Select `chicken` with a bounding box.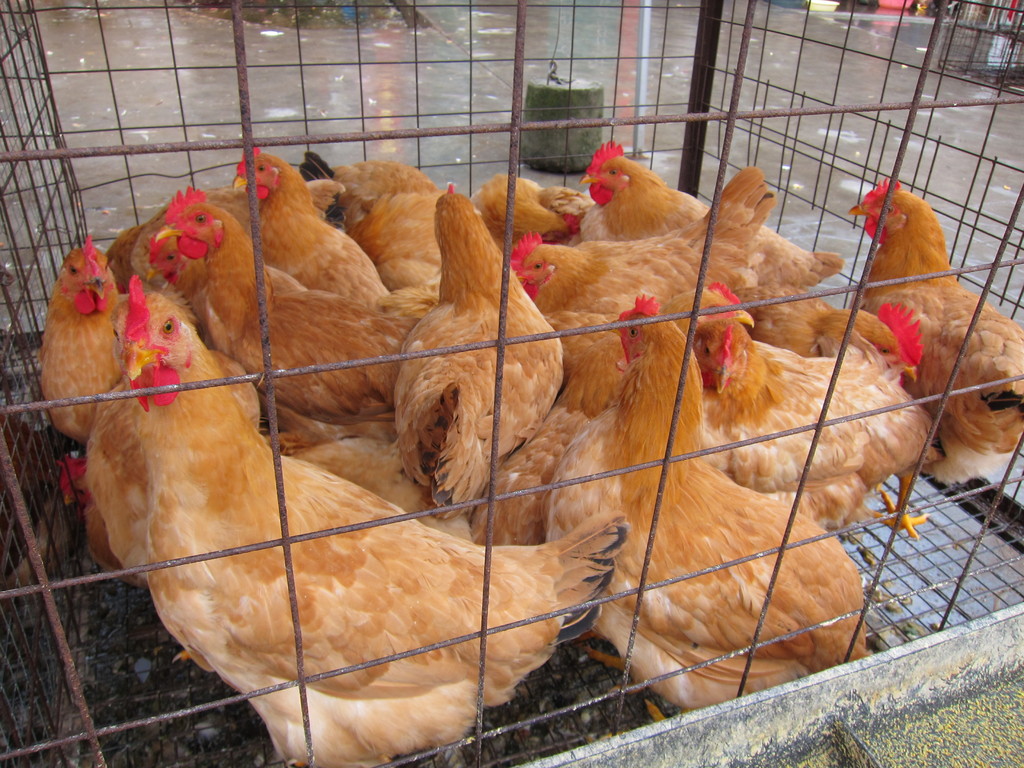
x1=226 y1=140 x2=398 y2=307.
